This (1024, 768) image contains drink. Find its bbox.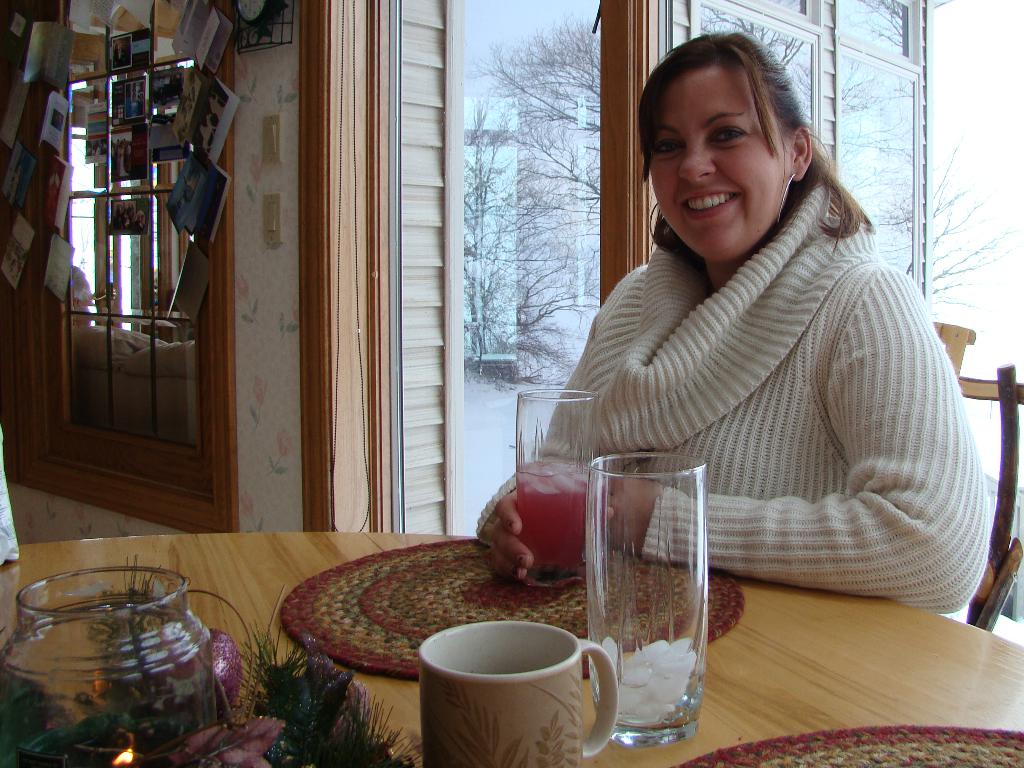
[514, 459, 607, 588].
